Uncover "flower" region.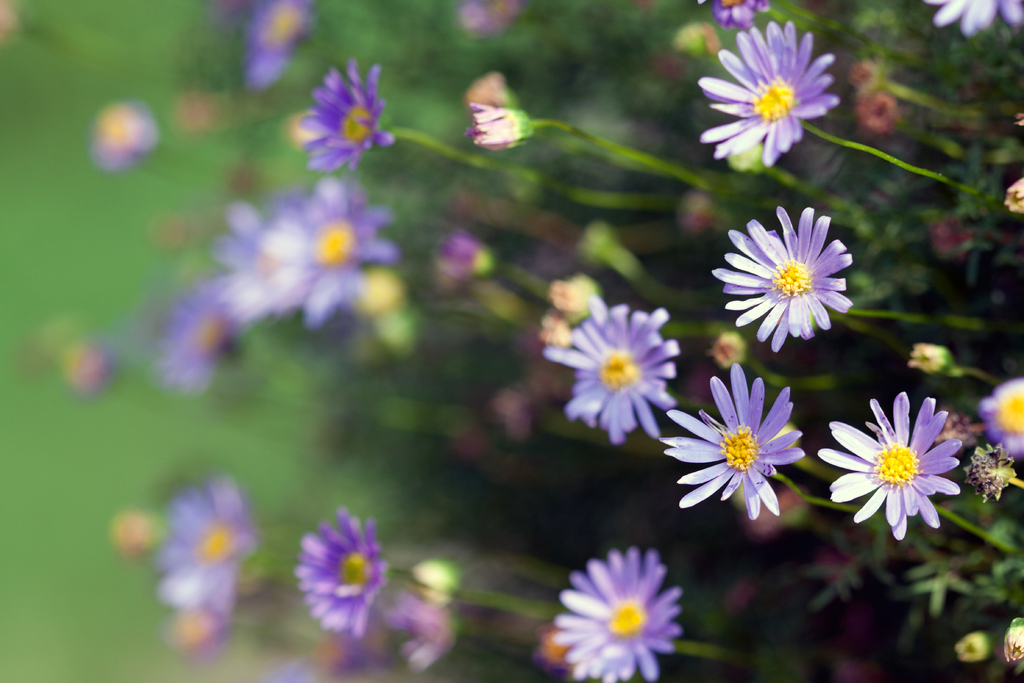
Uncovered: bbox(295, 508, 393, 643).
